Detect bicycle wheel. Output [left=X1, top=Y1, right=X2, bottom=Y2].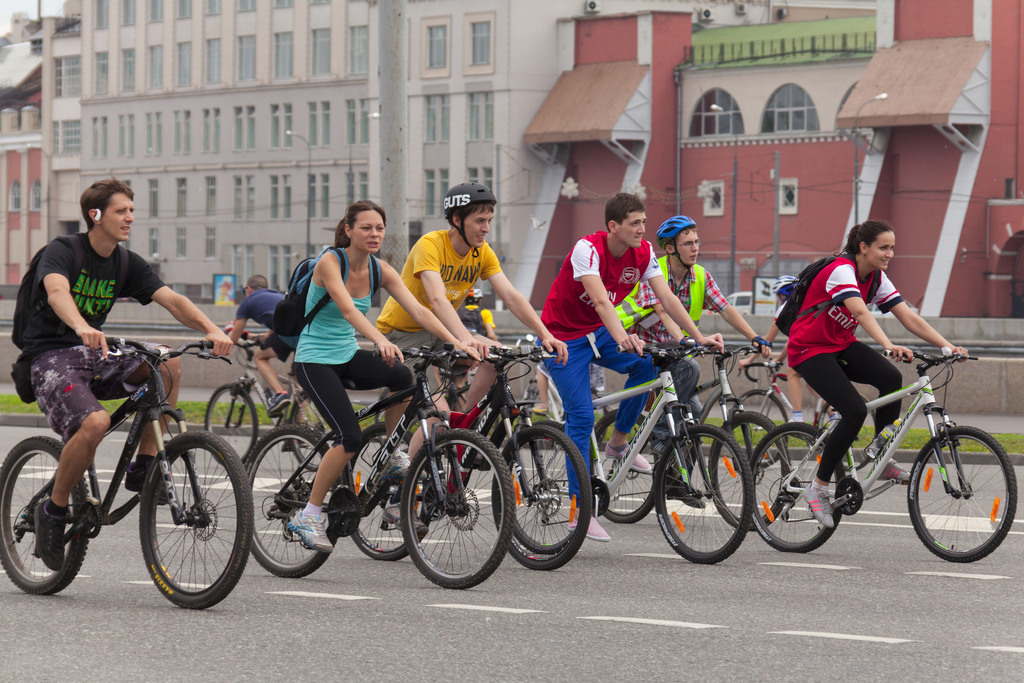
[left=594, top=404, right=661, bottom=525].
